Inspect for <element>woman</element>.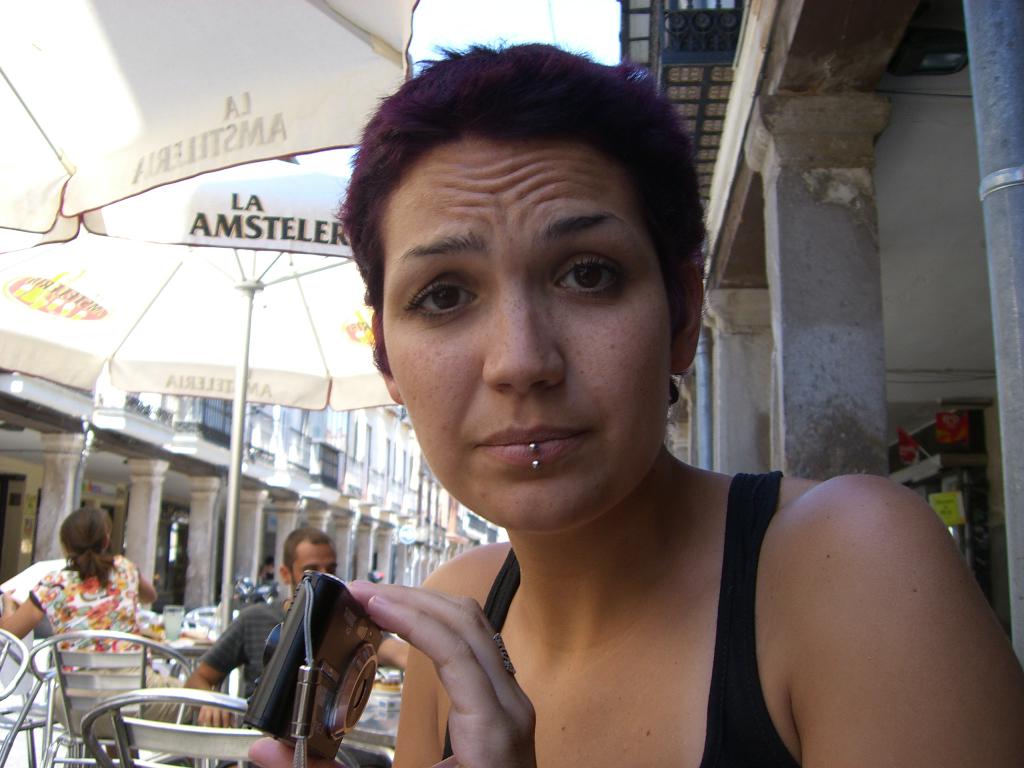
Inspection: bbox(0, 505, 194, 767).
